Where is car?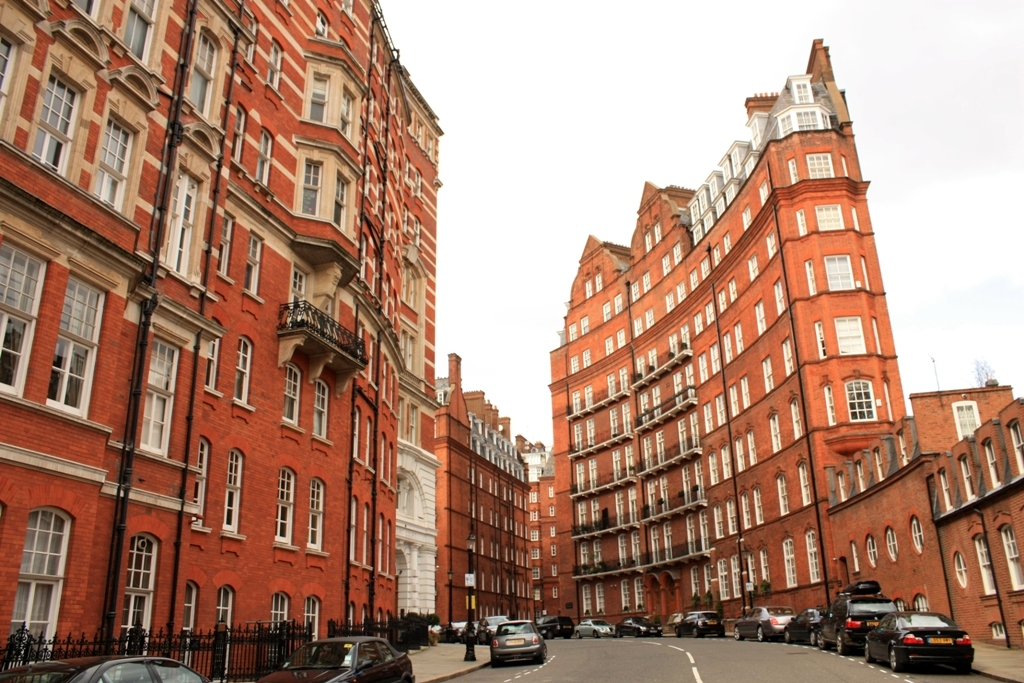
[66,657,210,682].
